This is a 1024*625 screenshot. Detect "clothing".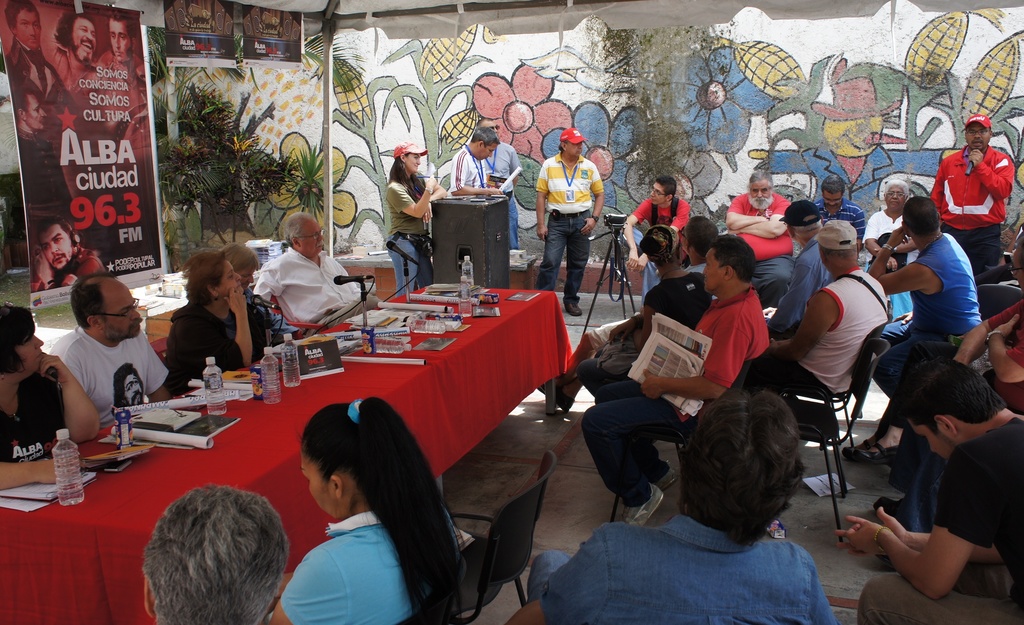
bbox(49, 44, 115, 121).
